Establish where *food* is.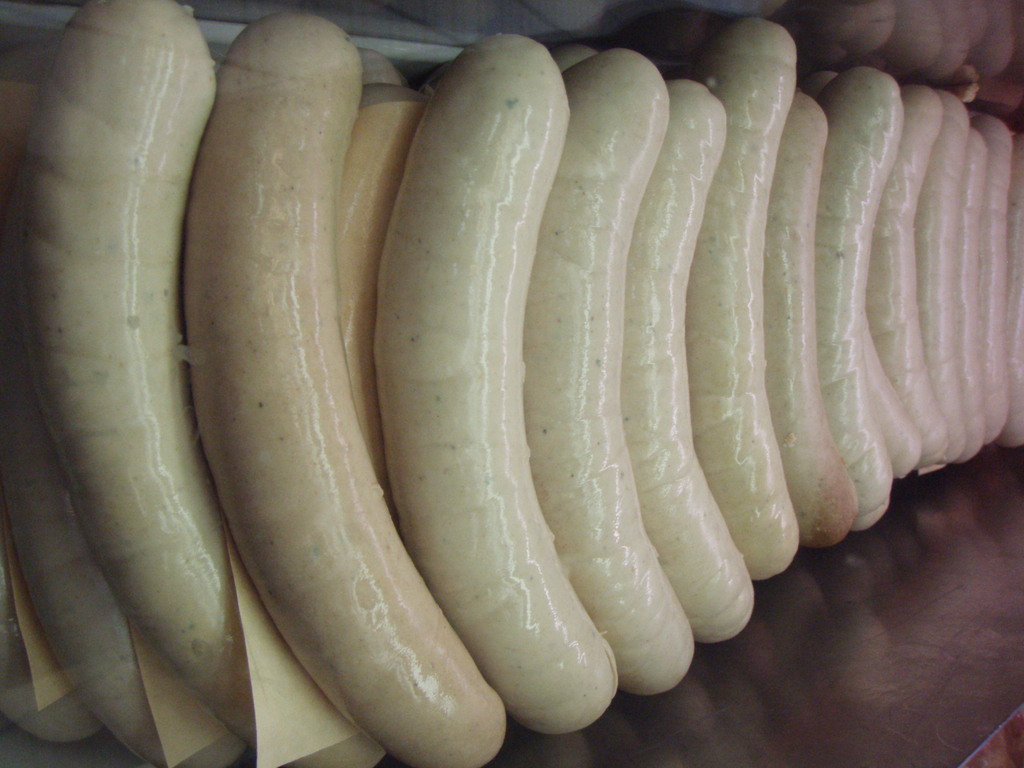
Established at (left=344, top=86, right=424, bottom=516).
